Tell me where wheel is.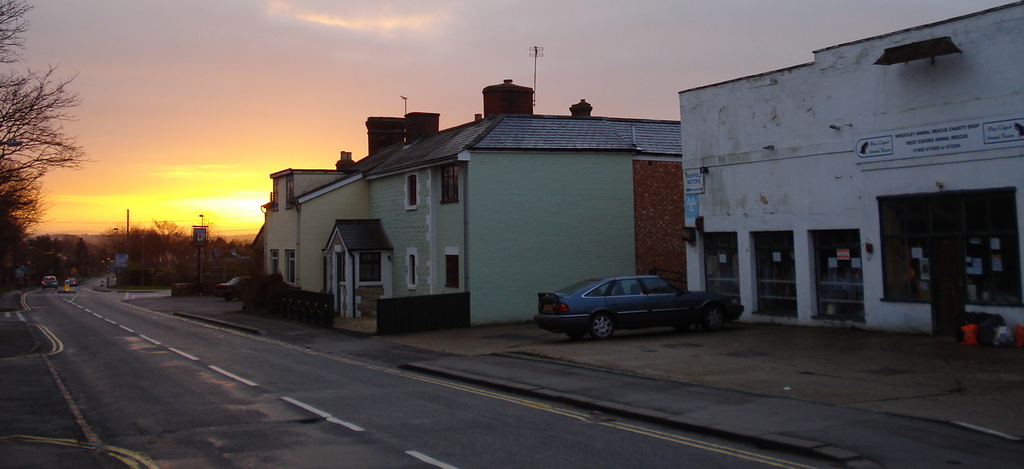
wheel is at box=[584, 305, 616, 342].
